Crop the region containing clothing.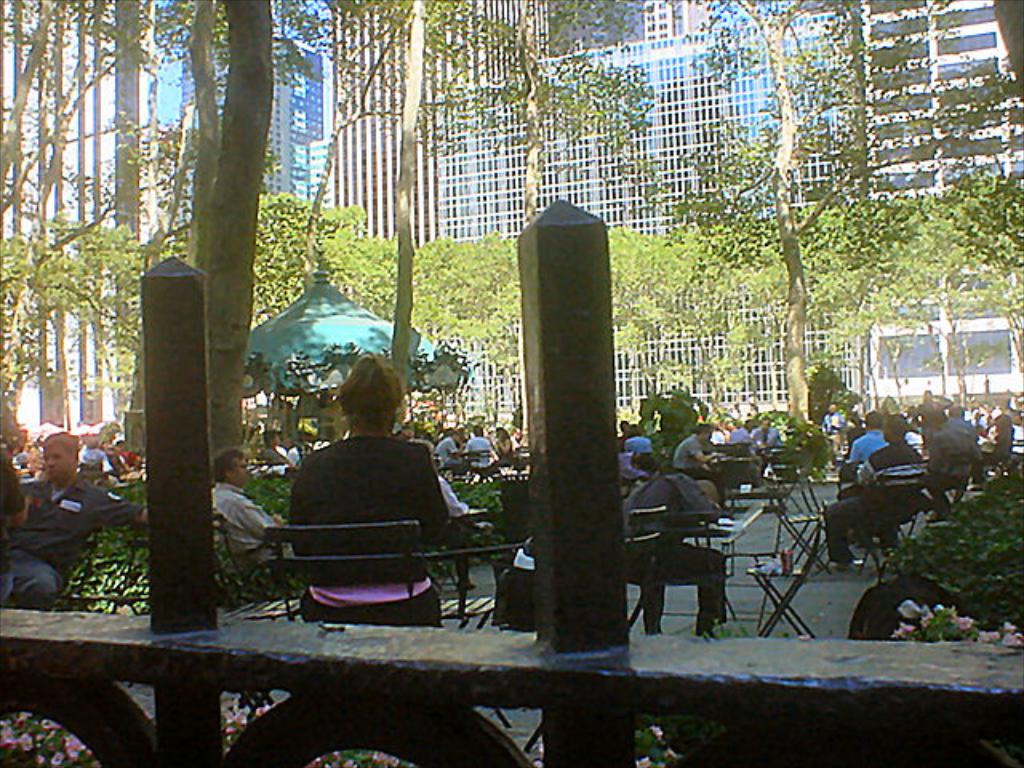
Crop region: BBox(462, 434, 494, 469).
